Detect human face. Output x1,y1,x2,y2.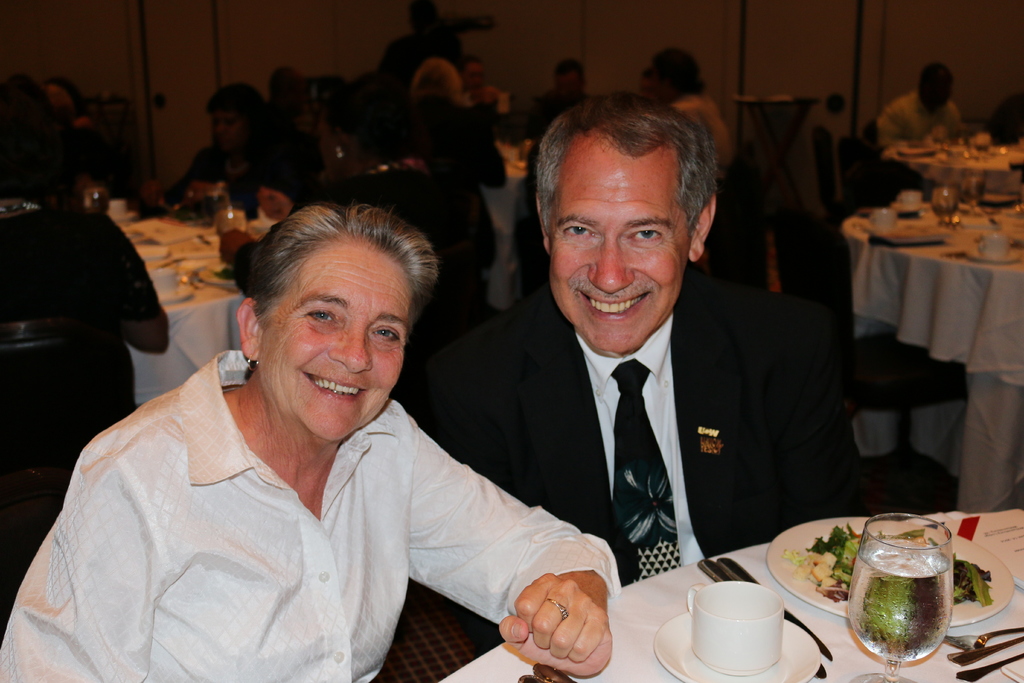
206,103,237,145.
